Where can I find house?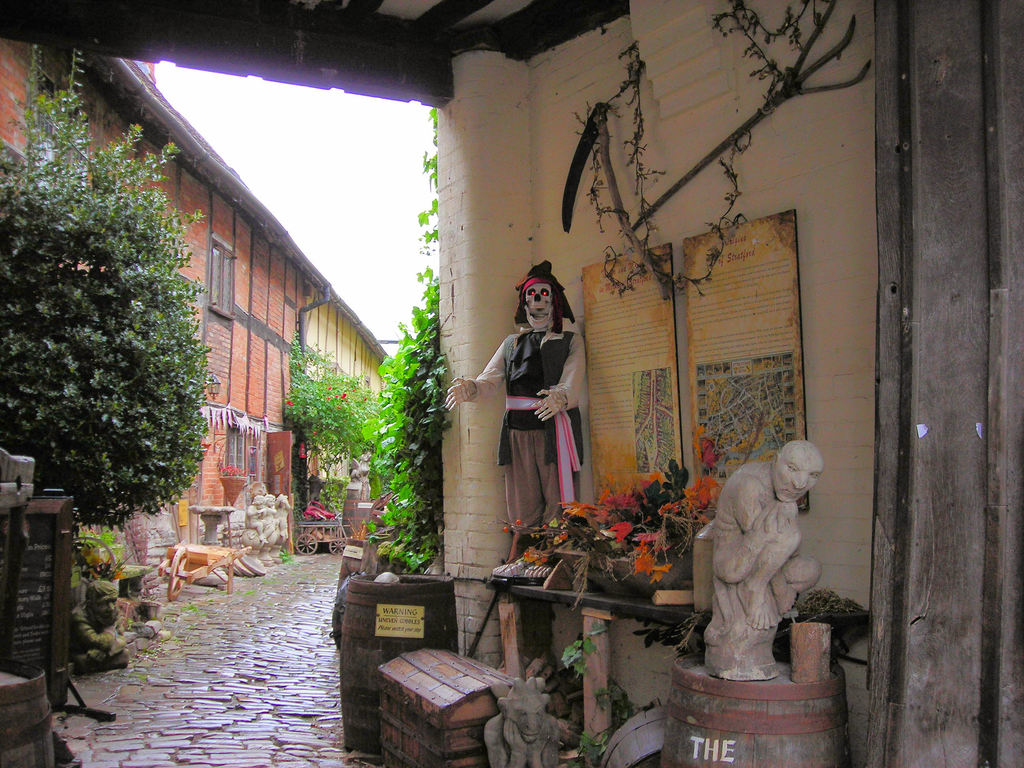
You can find it at x1=426, y1=0, x2=1023, y2=767.
